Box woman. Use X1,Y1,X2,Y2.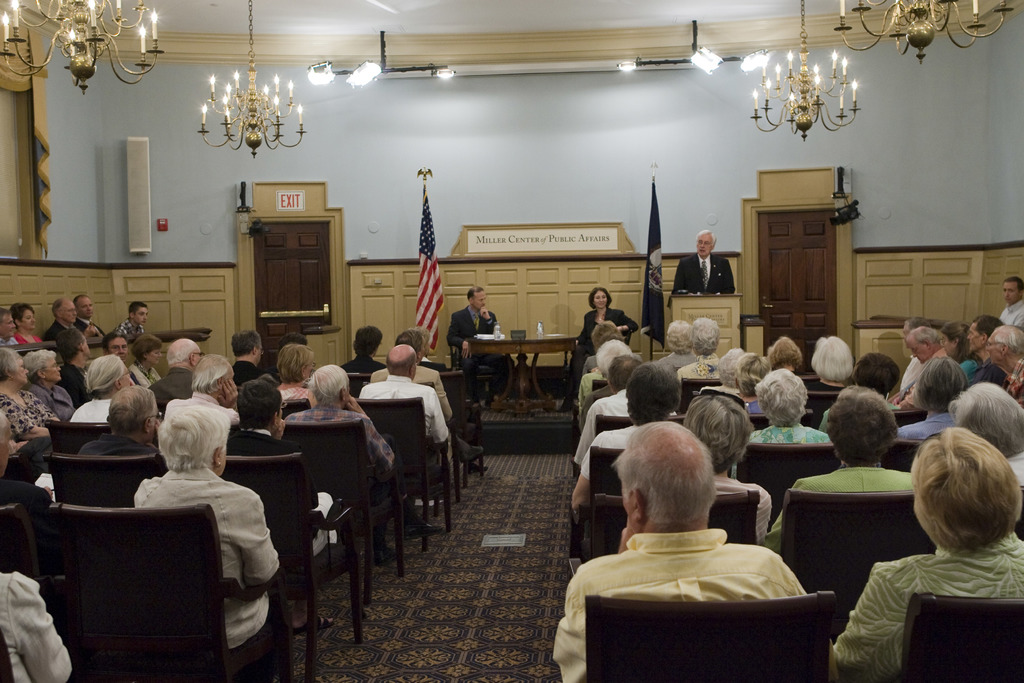
0,345,59,437.
